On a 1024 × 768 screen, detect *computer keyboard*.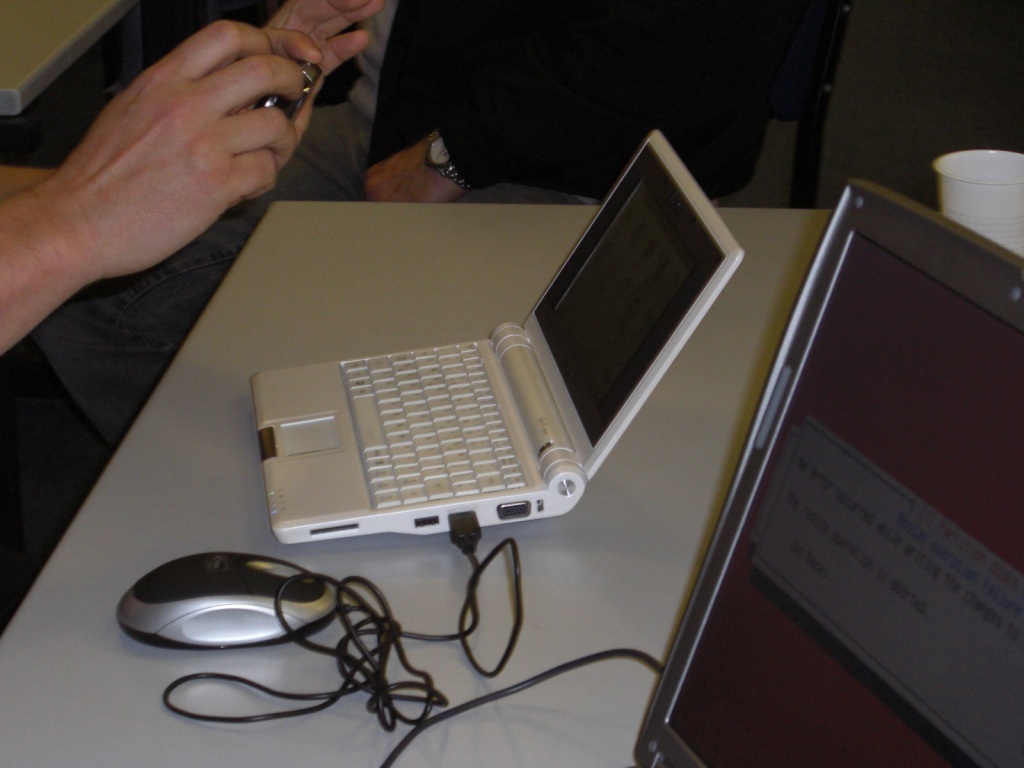
338:342:528:507.
